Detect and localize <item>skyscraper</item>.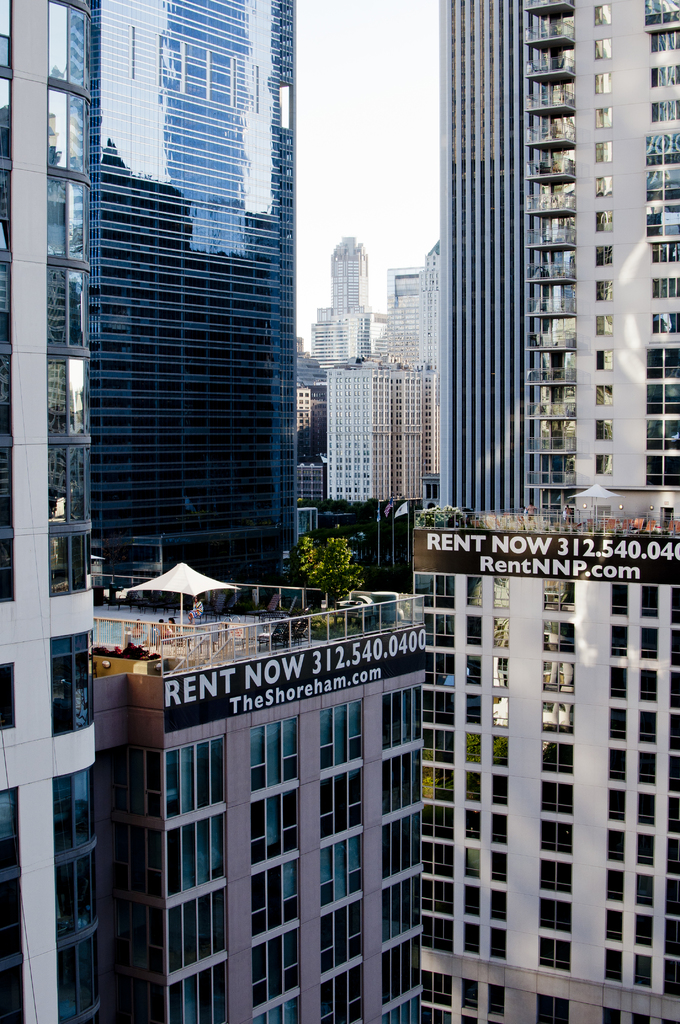
Localized at (311, 326, 350, 367).
